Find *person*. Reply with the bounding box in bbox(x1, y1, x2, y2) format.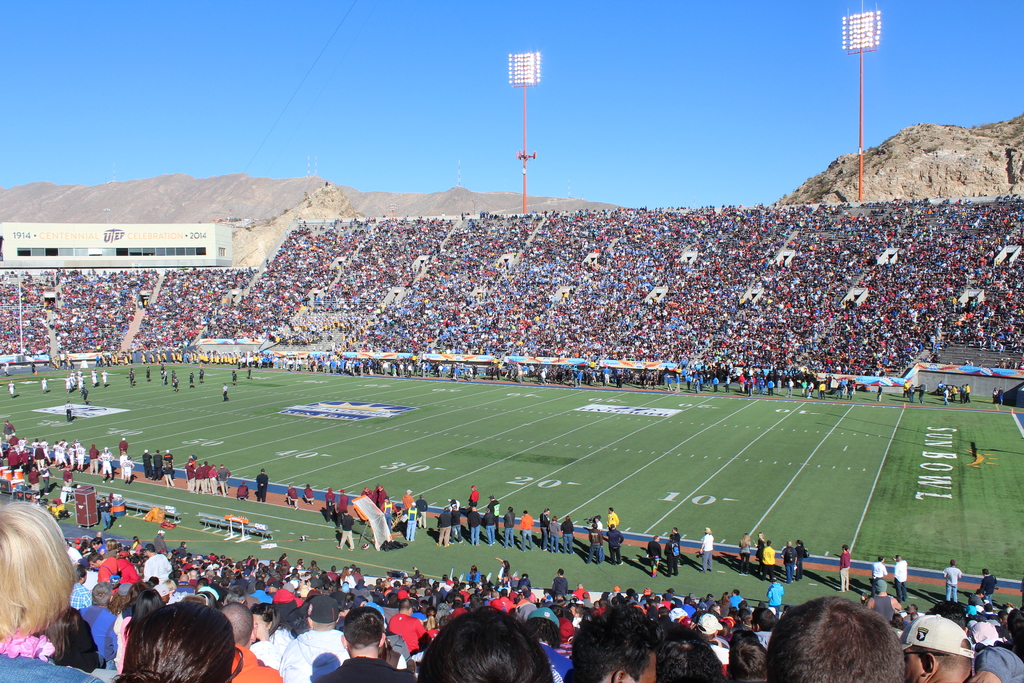
bbox(221, 383, 228, 400).
